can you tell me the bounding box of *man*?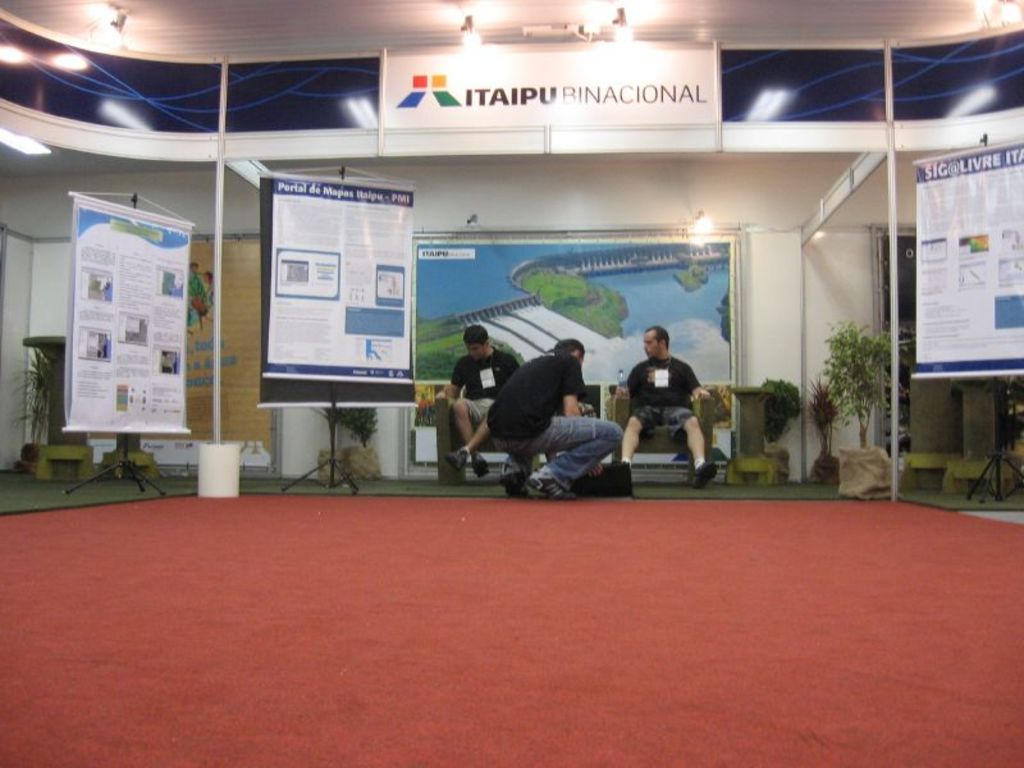
select_region(603, 316, 732, 489).
